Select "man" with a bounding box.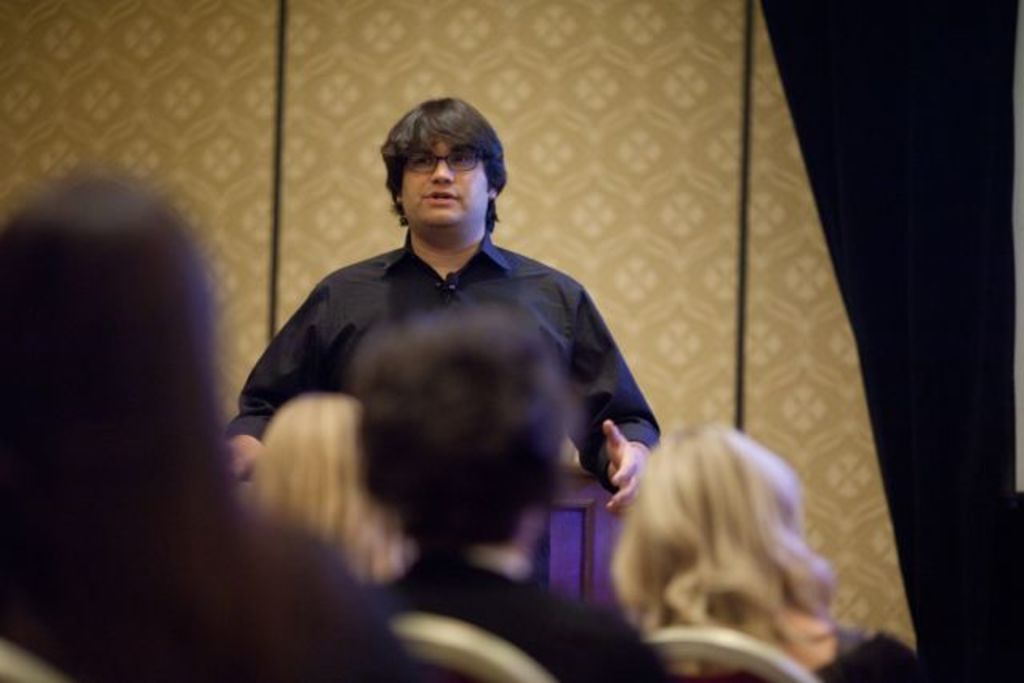
bbox=(350, 304, 678, 681).
